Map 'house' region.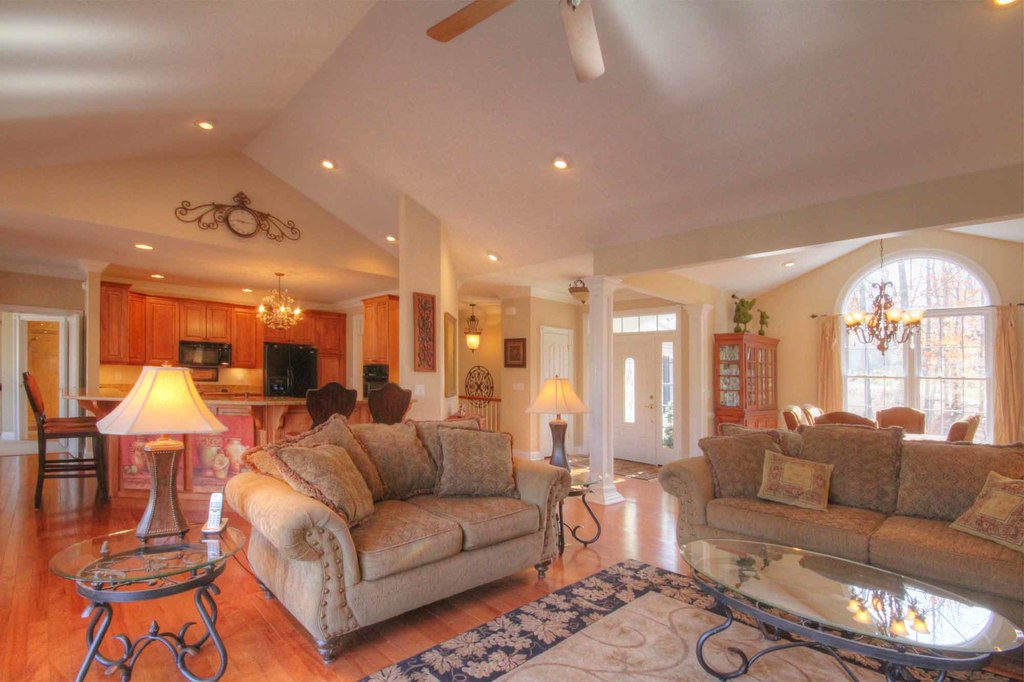
Mapped to [x1=0, y1=0, x2=1023, y2=681].
